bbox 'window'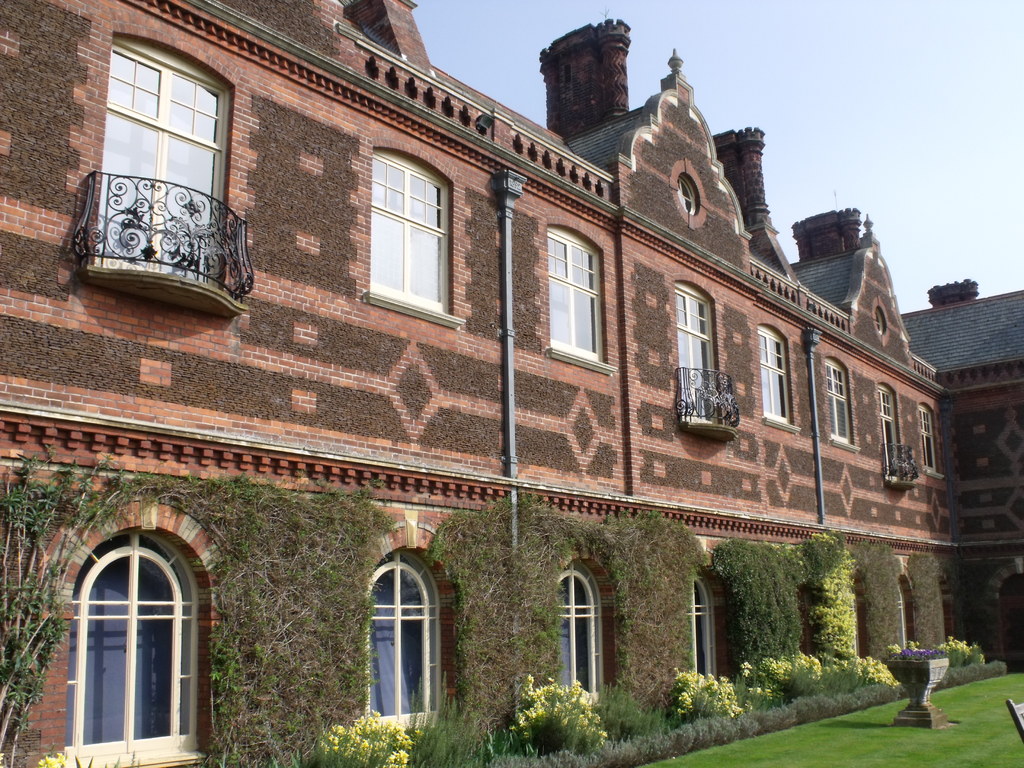
<bbox>541, 228, 602, 358</bbox>
